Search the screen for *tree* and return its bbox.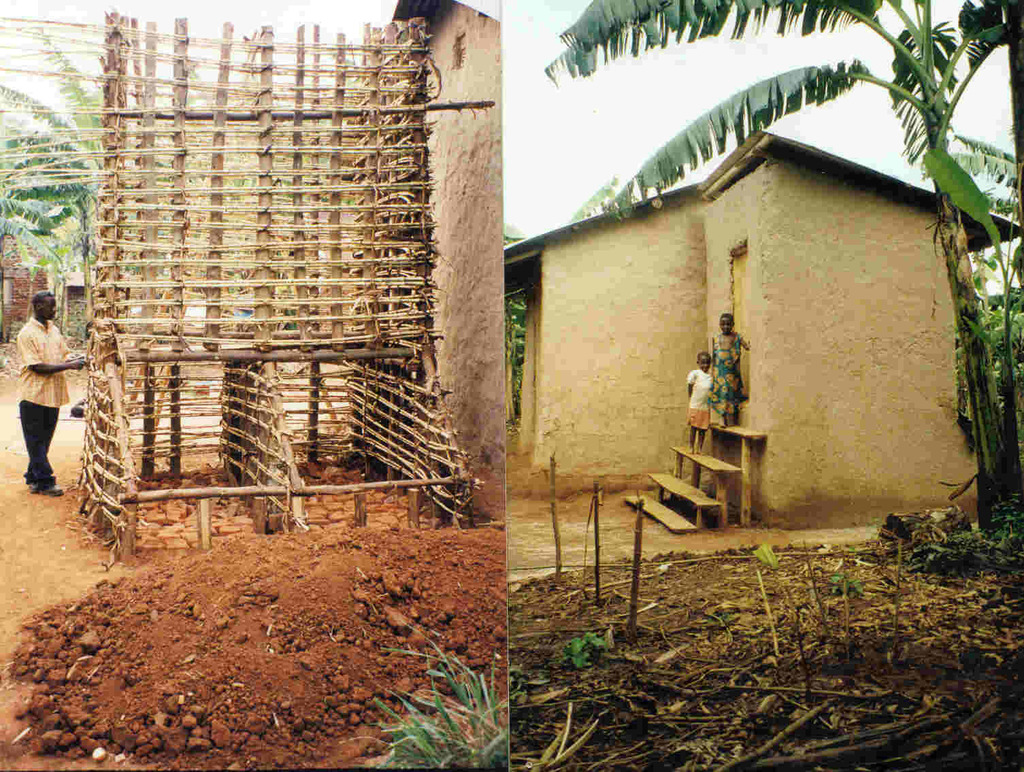
Found: (0, 21, 124, 320).
